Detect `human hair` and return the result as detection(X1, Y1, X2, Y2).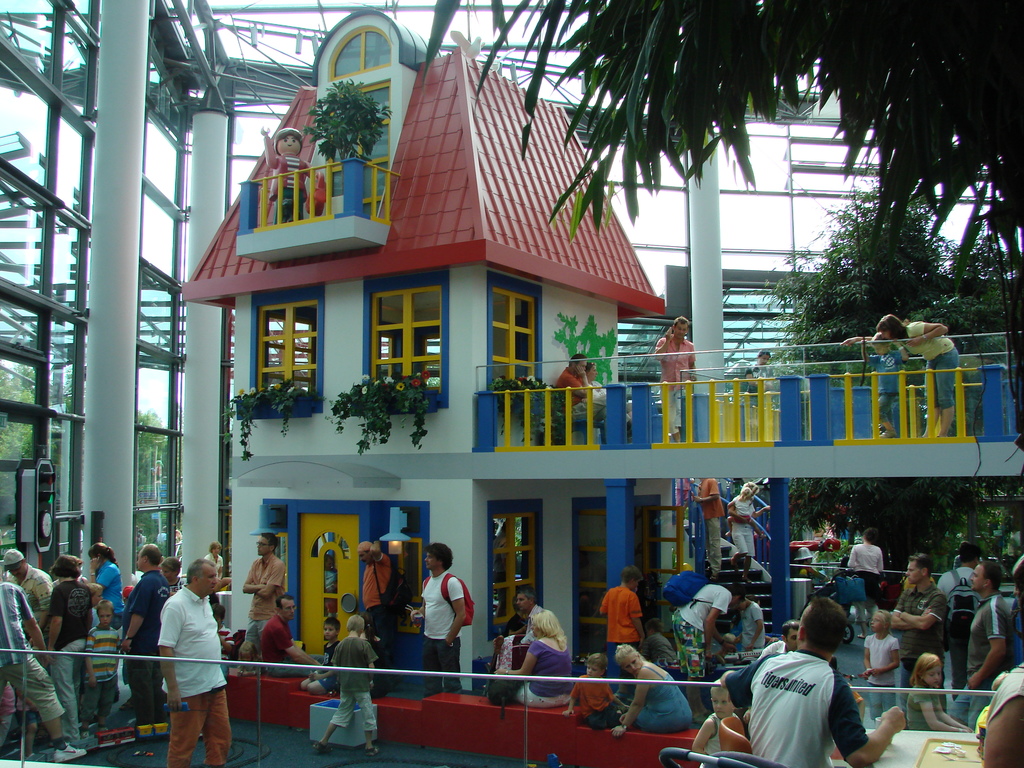
detection(586, 652, 607, 671).
